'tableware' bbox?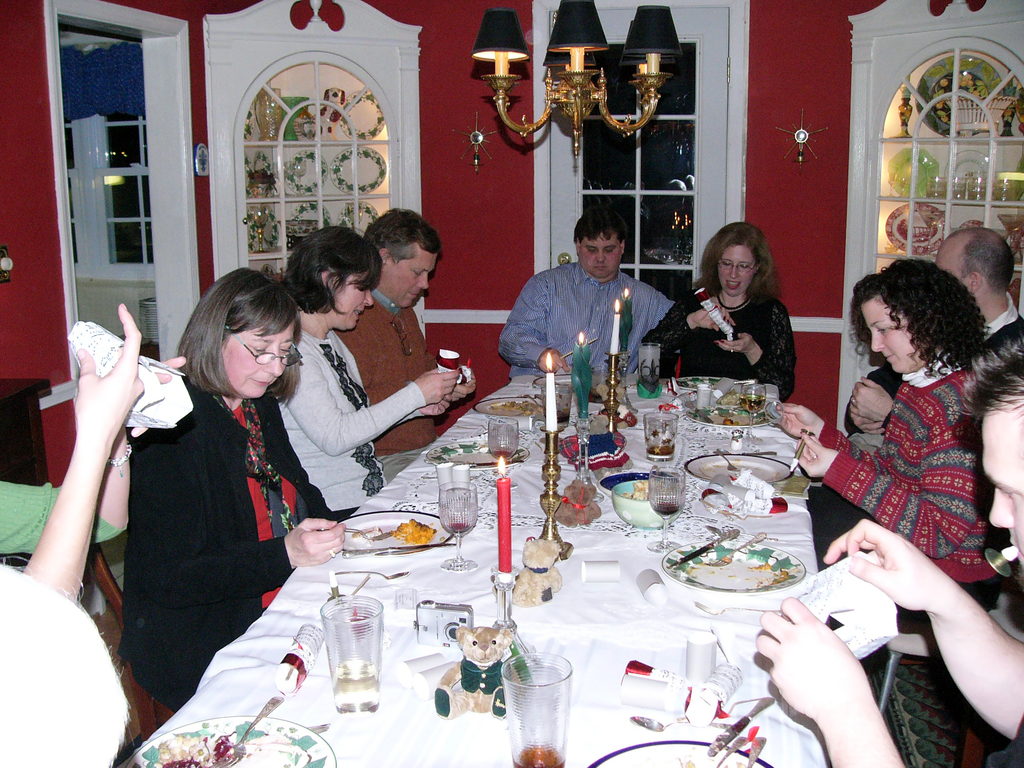
bbox=(124, 715, 336, 767)
